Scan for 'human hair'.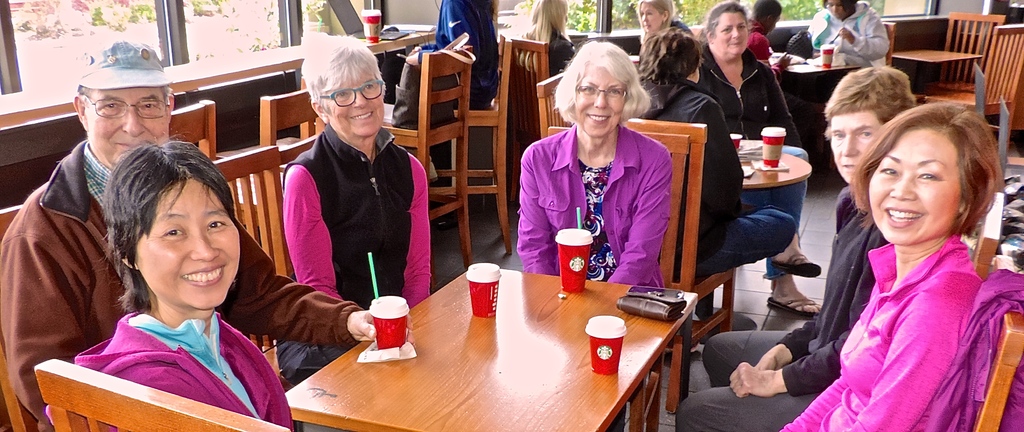
Scan result: bbox=(631, 0, 680, 32).
